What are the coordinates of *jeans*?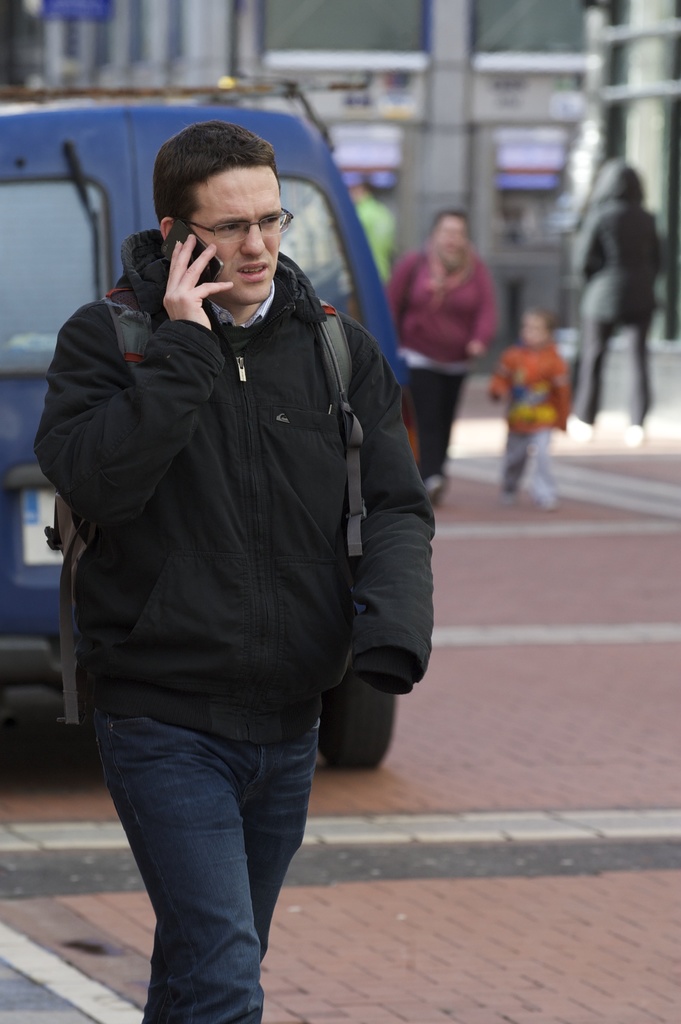
detection(502, 438, 546, 483).
